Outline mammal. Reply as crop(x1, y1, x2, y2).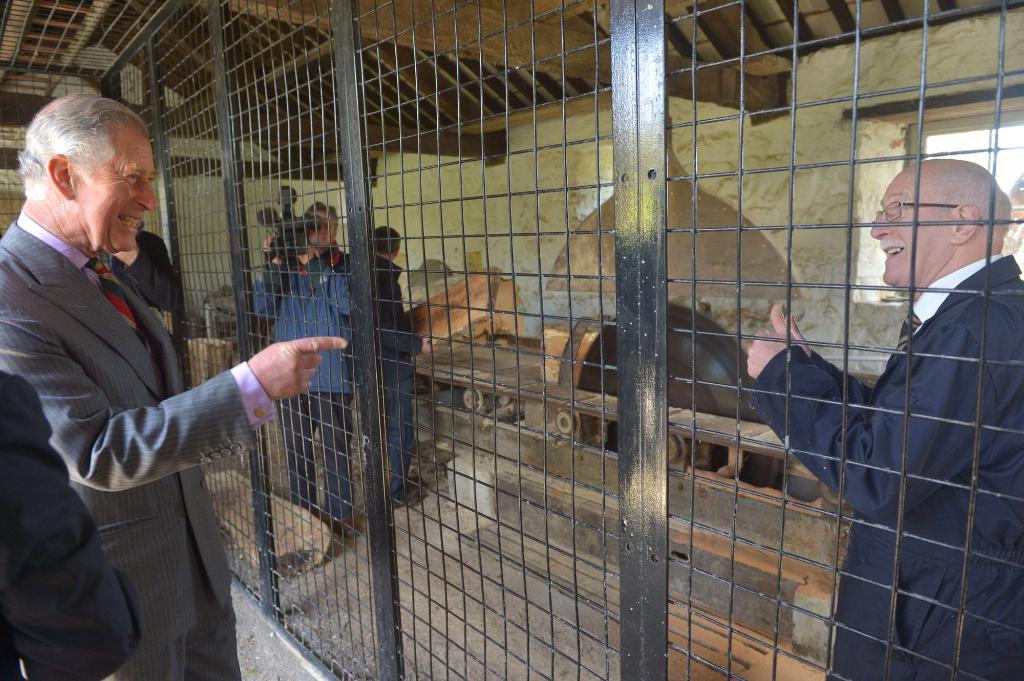
crop(0, 371, 146, 680).
